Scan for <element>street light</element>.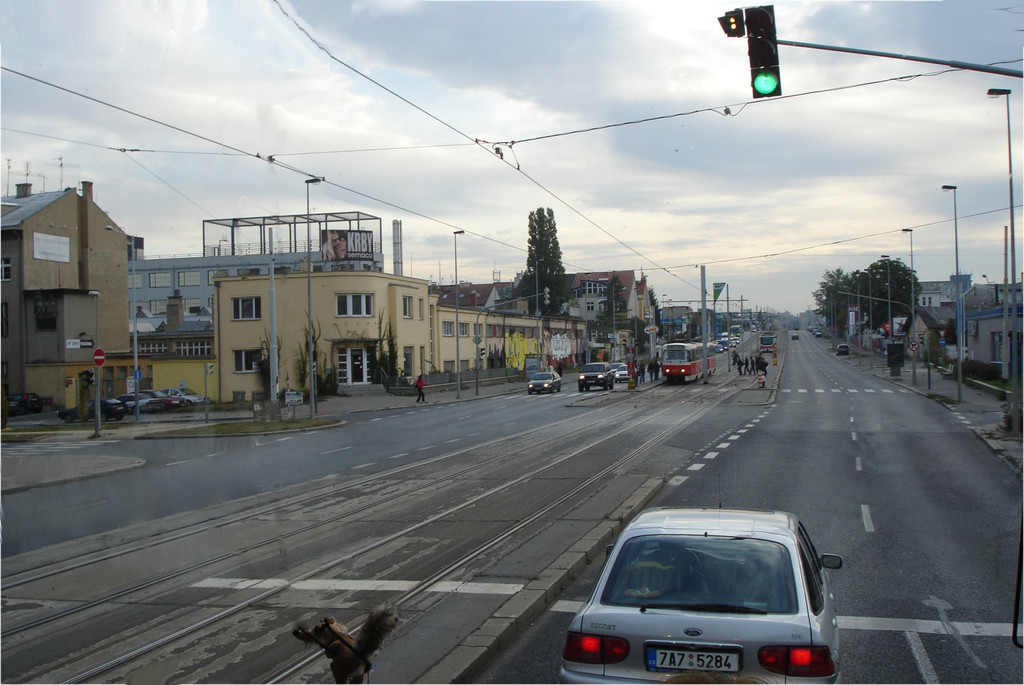
Scan result: {"x1": 102, "y1": 225, "x2": 138, "y2": 426}.
